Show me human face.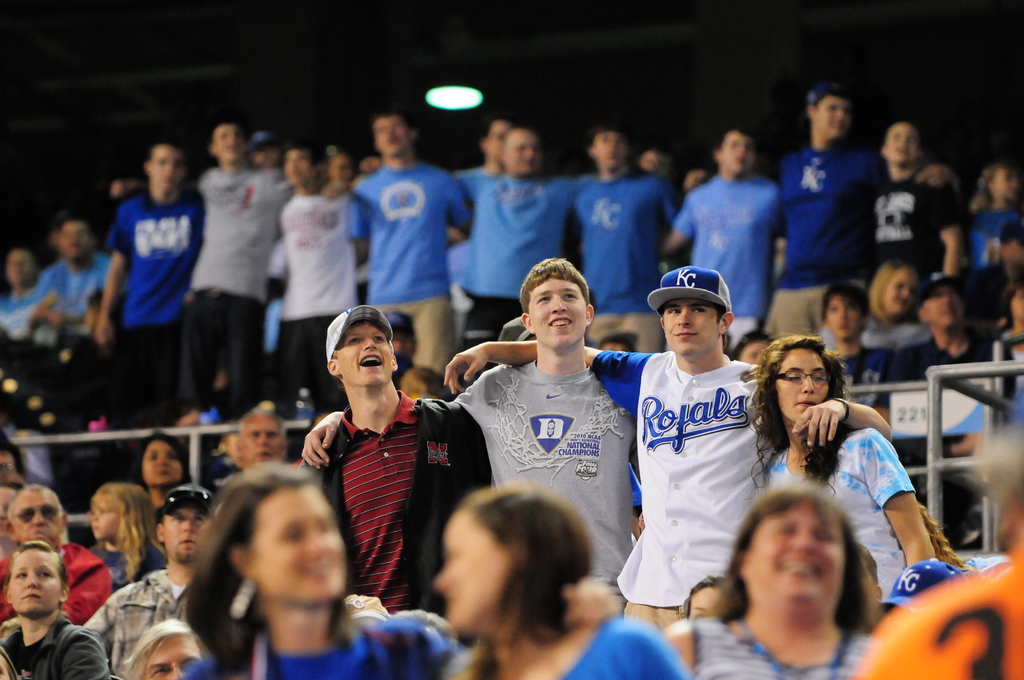
human face is here: BBox(691, 588, 719, 620).
